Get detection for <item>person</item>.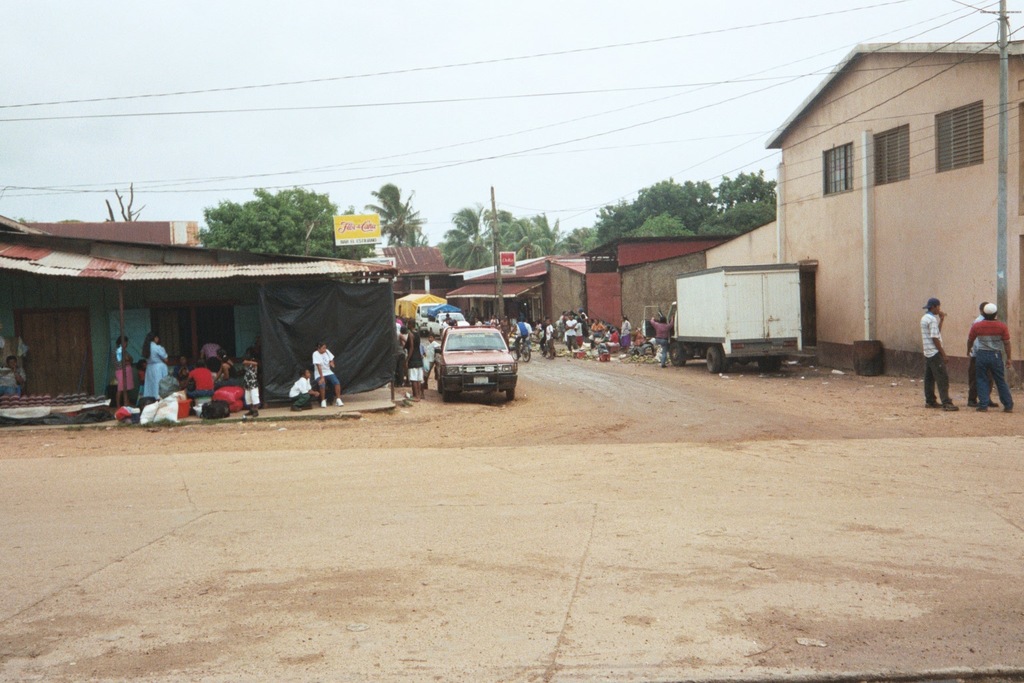
Detection: [918, 297, 963, 410].
